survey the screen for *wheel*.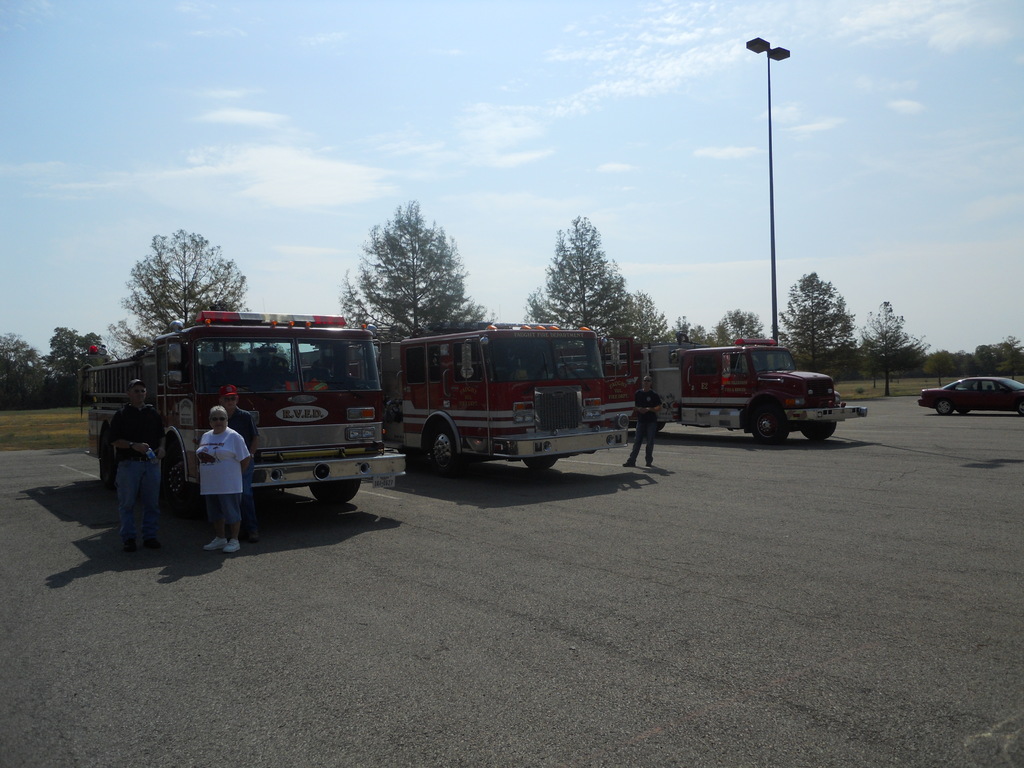
Survey found: 523, 451, 559, 477.
